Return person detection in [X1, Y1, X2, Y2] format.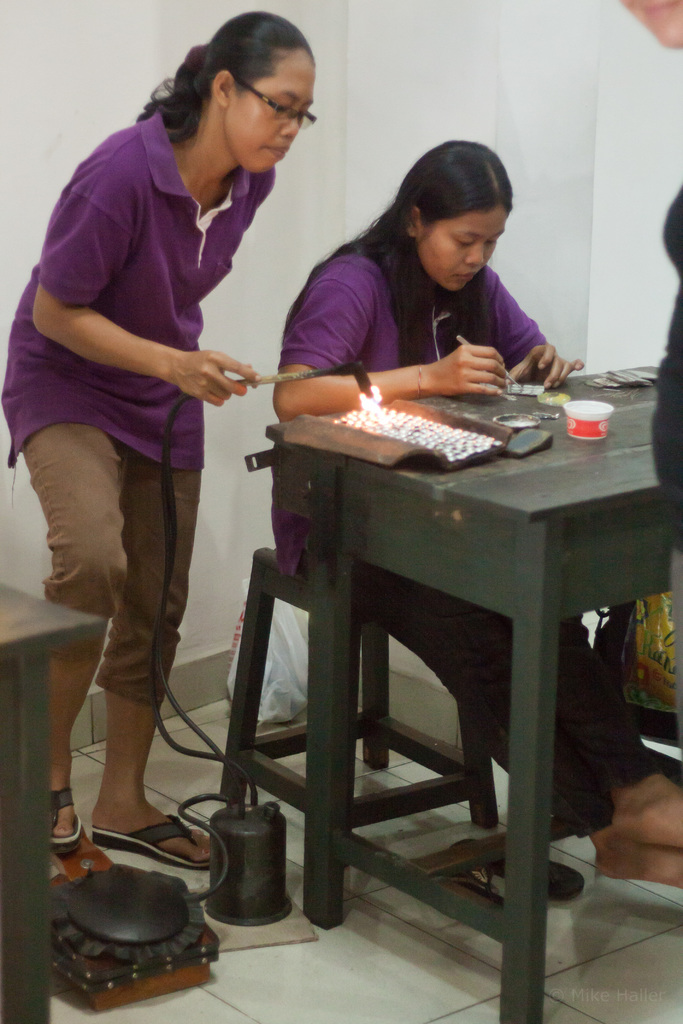
[272, 140, 682, 886].
